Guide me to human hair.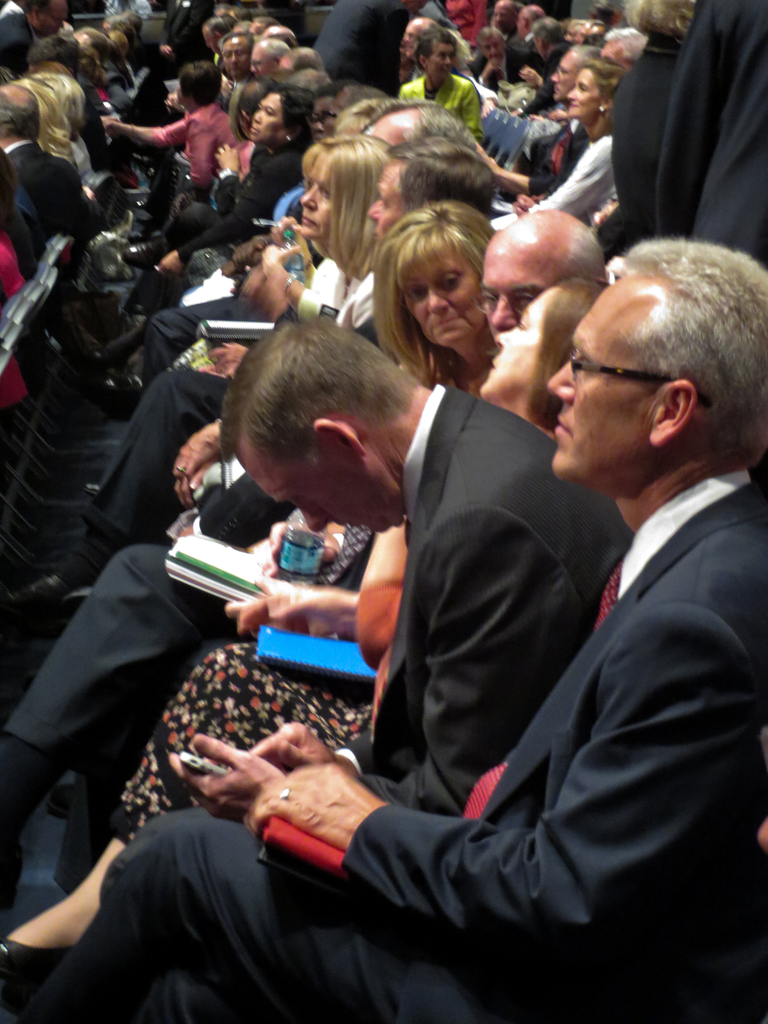
Guidance: pyautogui.locateOnScreen(81, 26, 114, 73).
